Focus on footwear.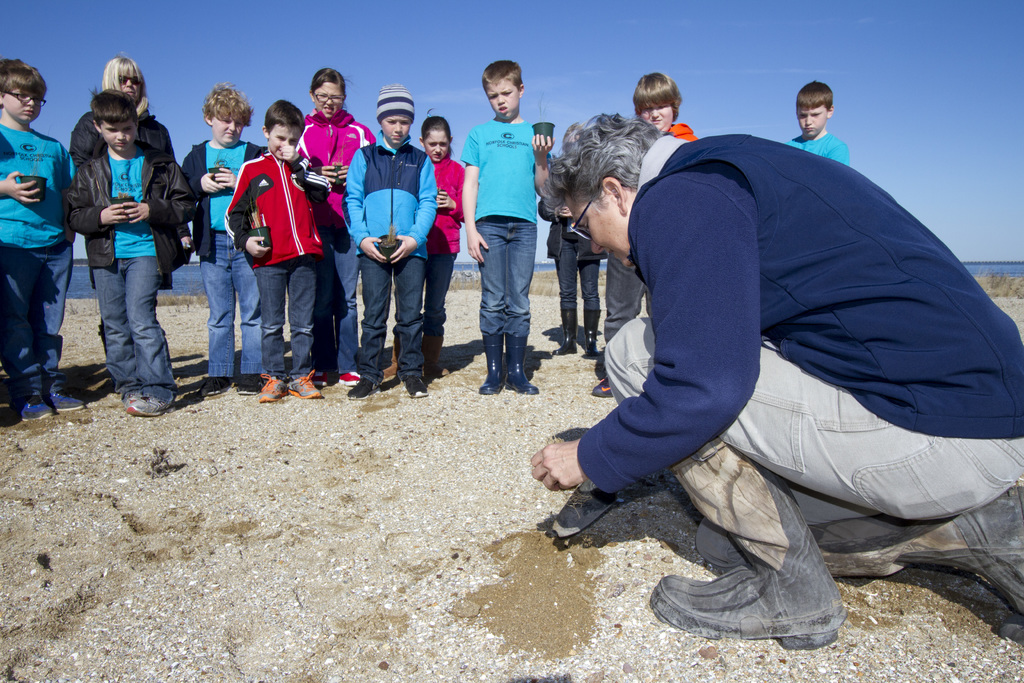
Focused at (left=25, top=397, right=52, bottom=419).
